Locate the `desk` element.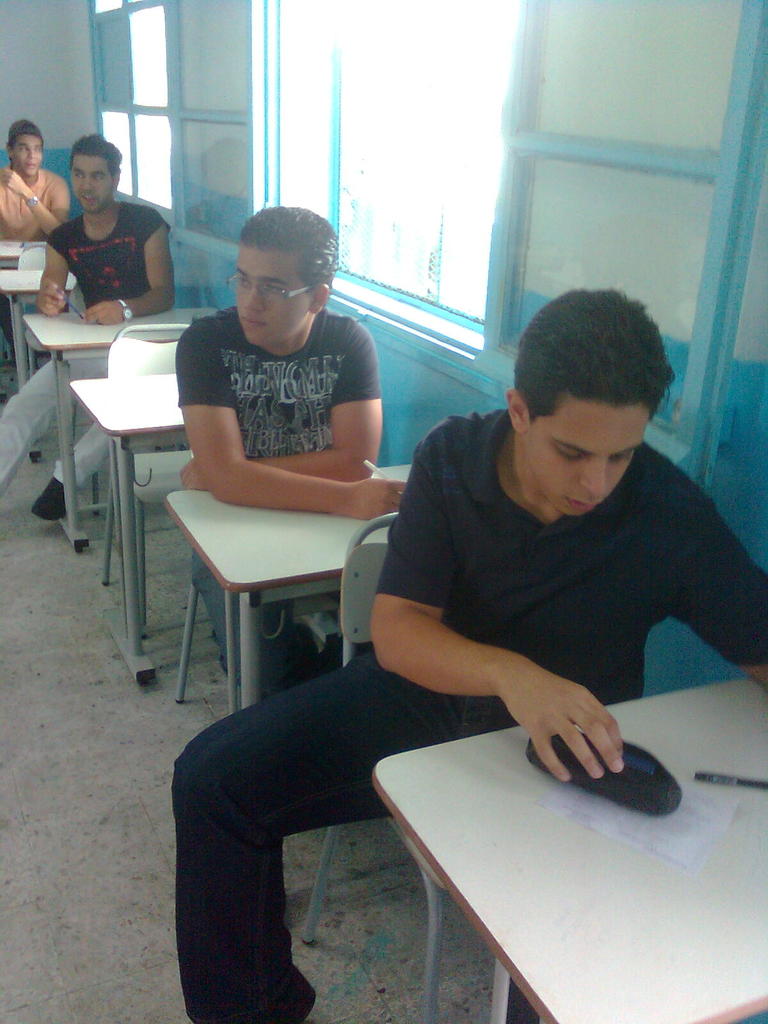
Element bbox: BBox(360, 657, 767, 1023).
